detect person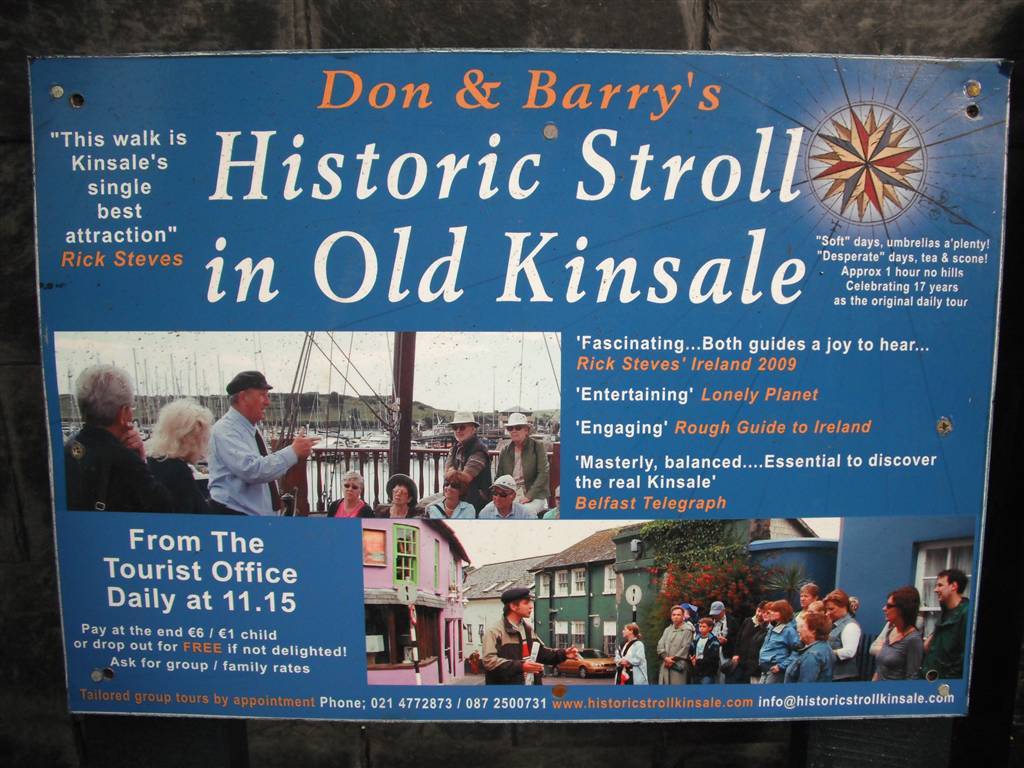
locate(866, 578, 926, 680)
